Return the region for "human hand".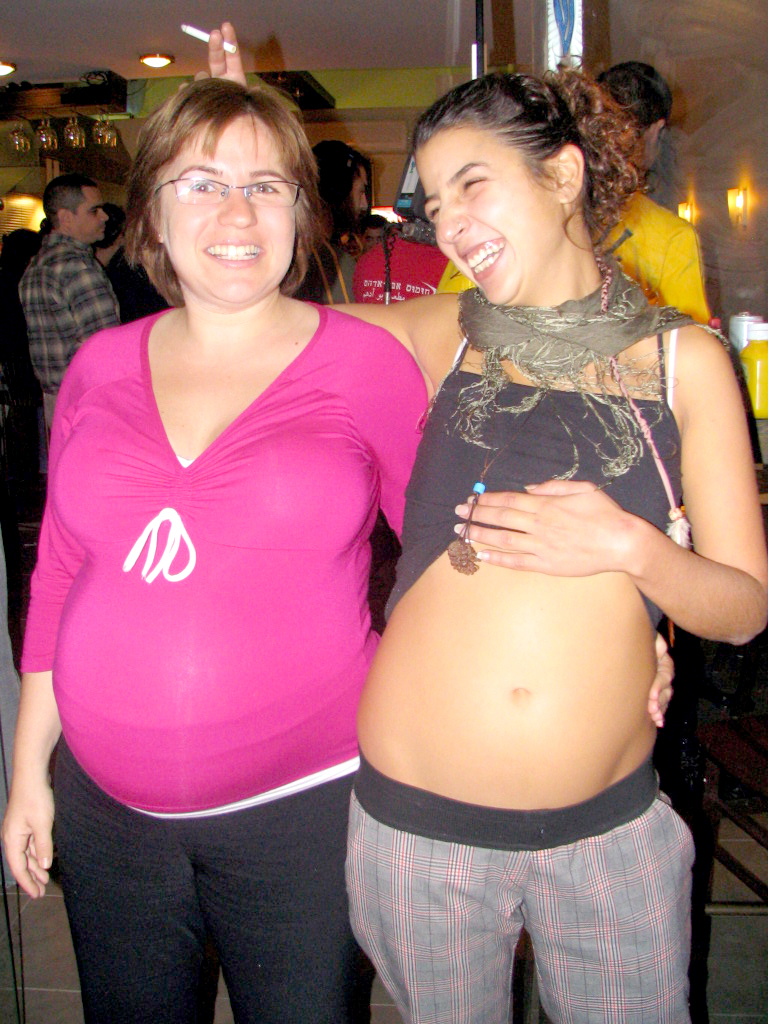
left=179, top=19, right=250, bottom=92.
